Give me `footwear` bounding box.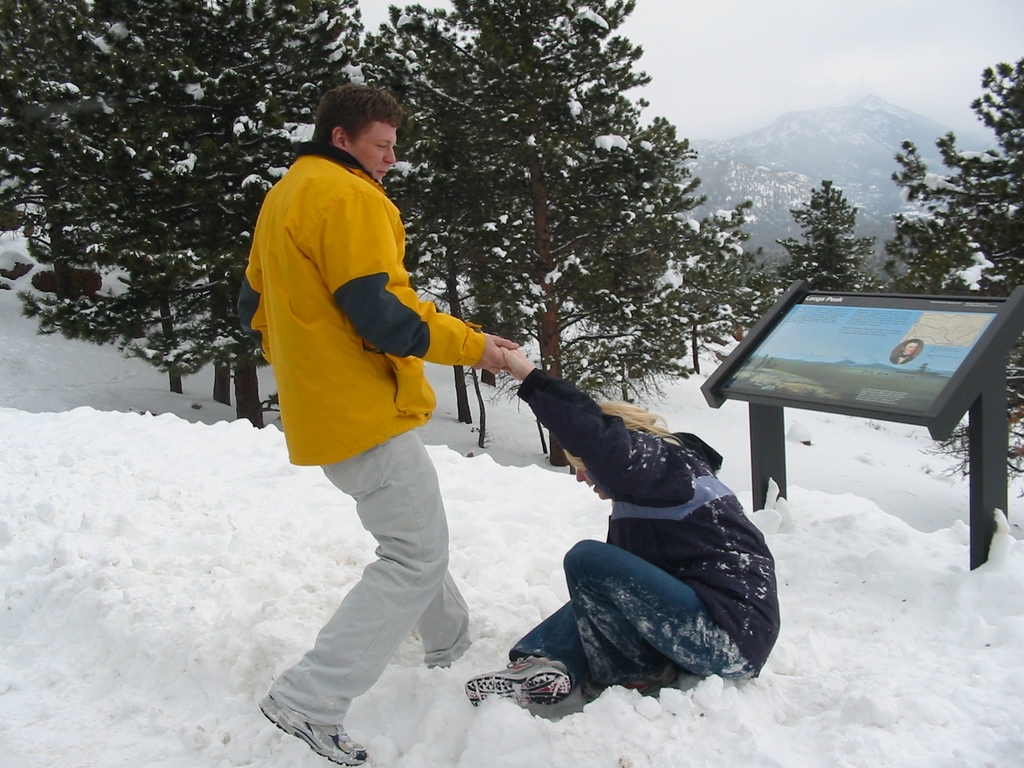
region(488, 648, 586, 723).
